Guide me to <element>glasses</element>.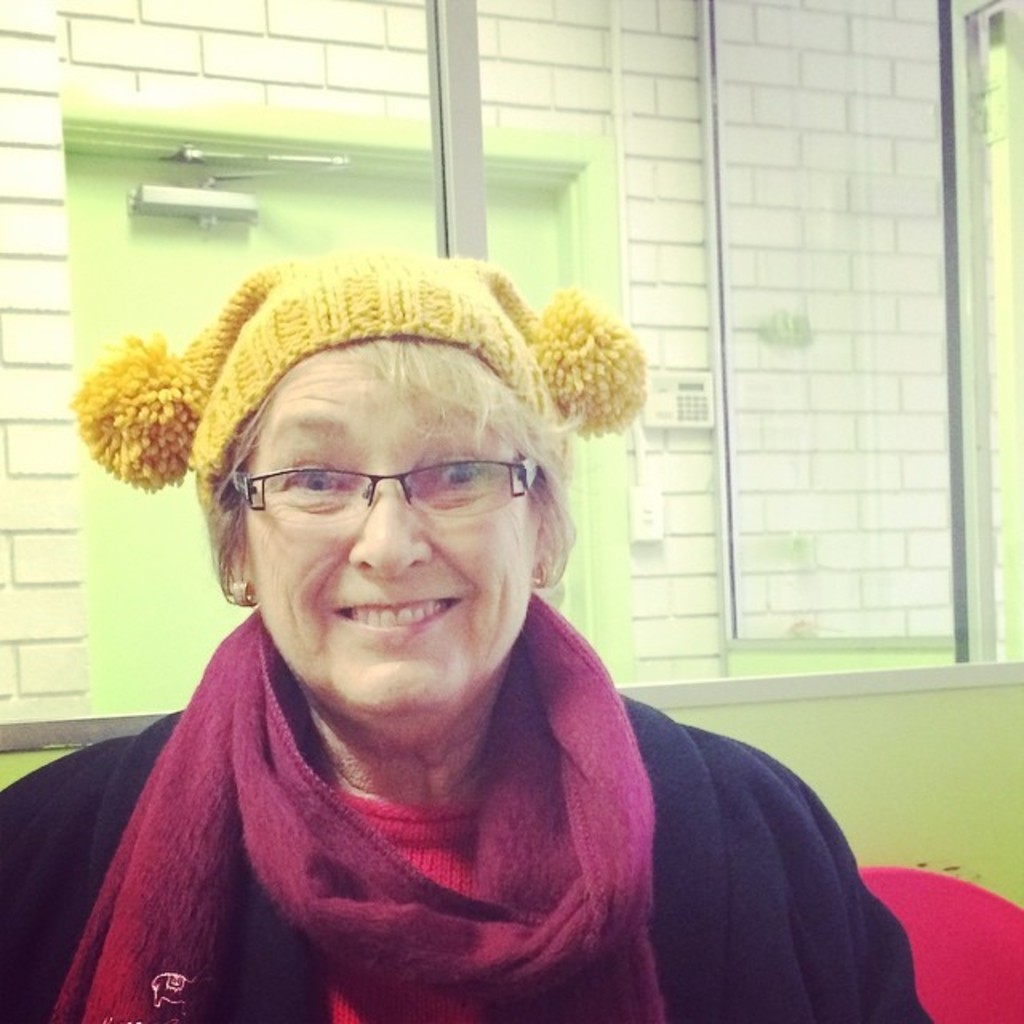
Guidance: x1=237, y1=459, x2=547, y2=525.
